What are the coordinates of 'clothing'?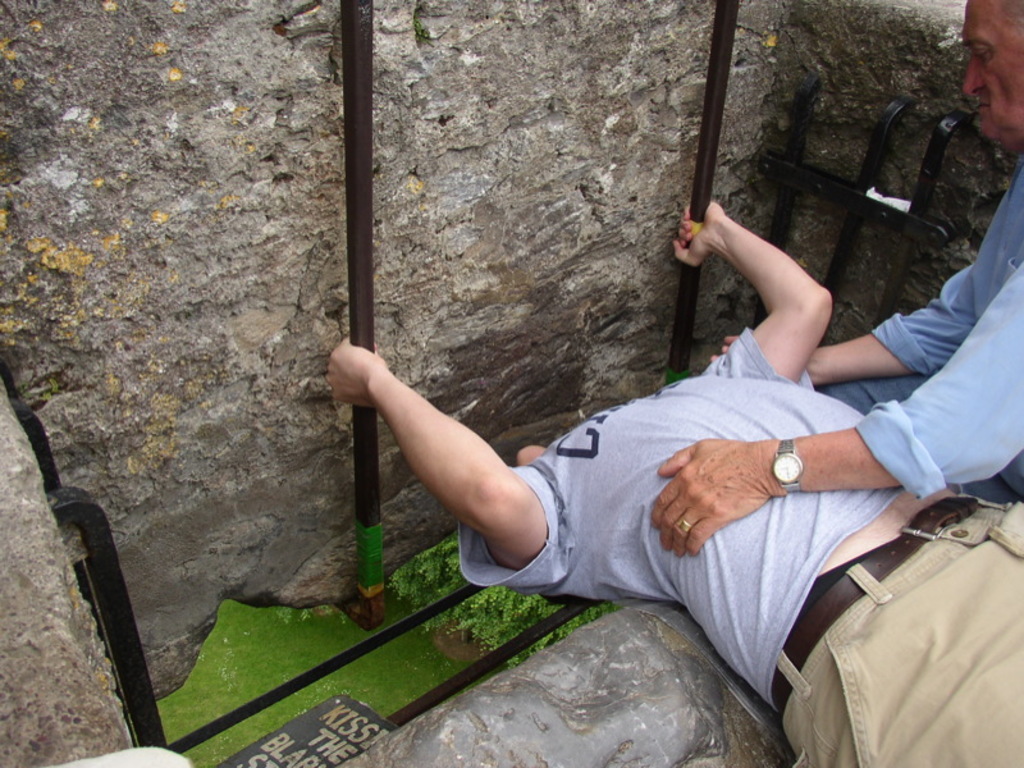
{"x1": 840, "y1": 146, "x2": 1023, "y2": 493}.
